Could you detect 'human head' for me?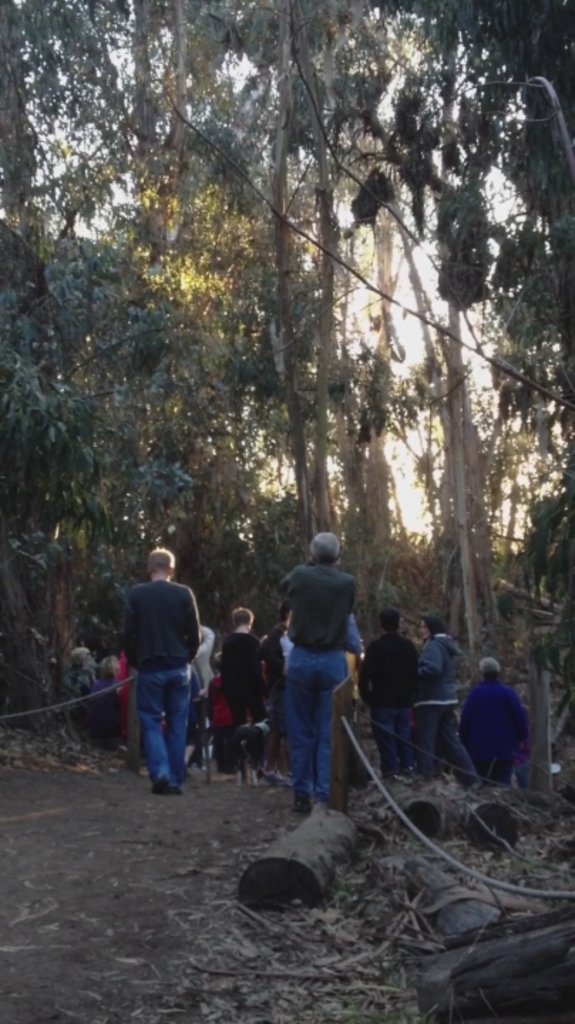
Detection result: 310,530,346,570.
